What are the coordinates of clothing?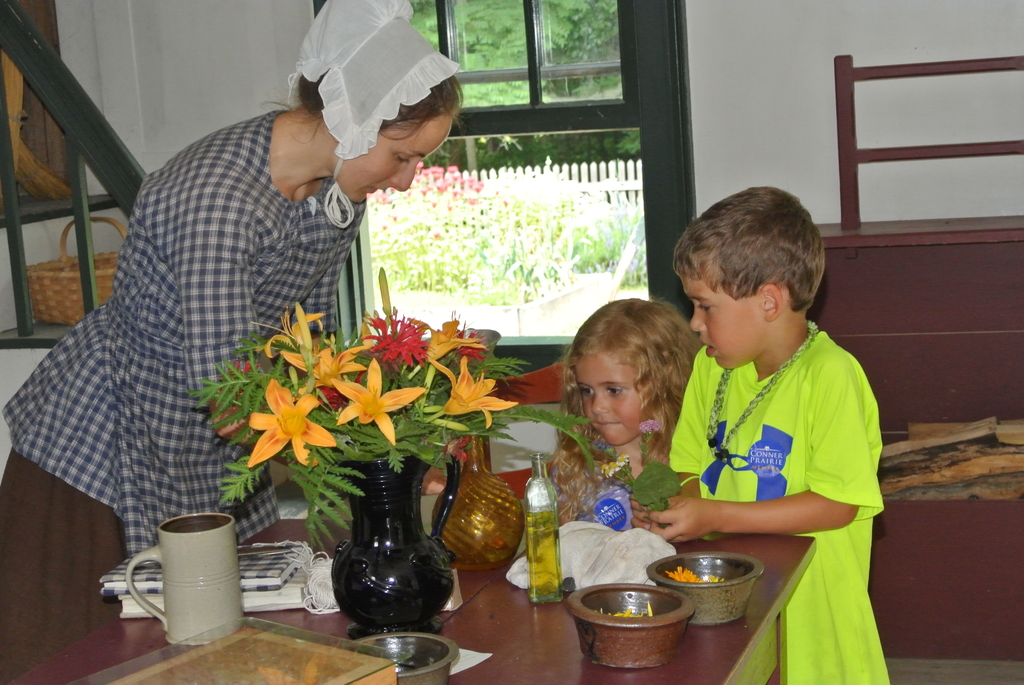
{"x1": 668, "y1": 319, "x2": 889, "y2": 684}.
